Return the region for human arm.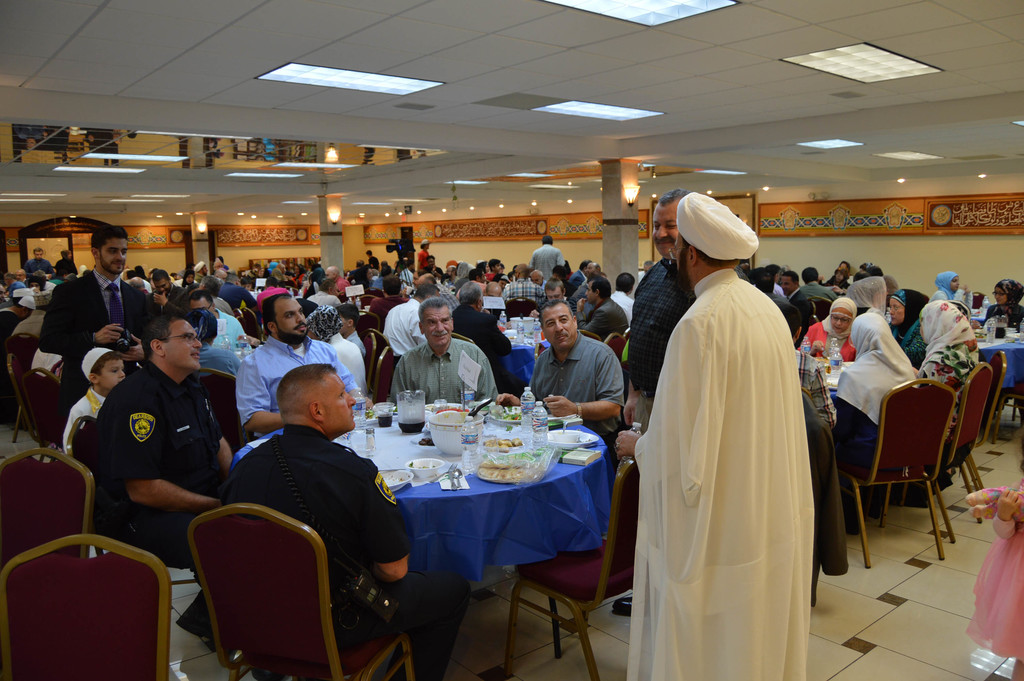
221 448 257 518.
